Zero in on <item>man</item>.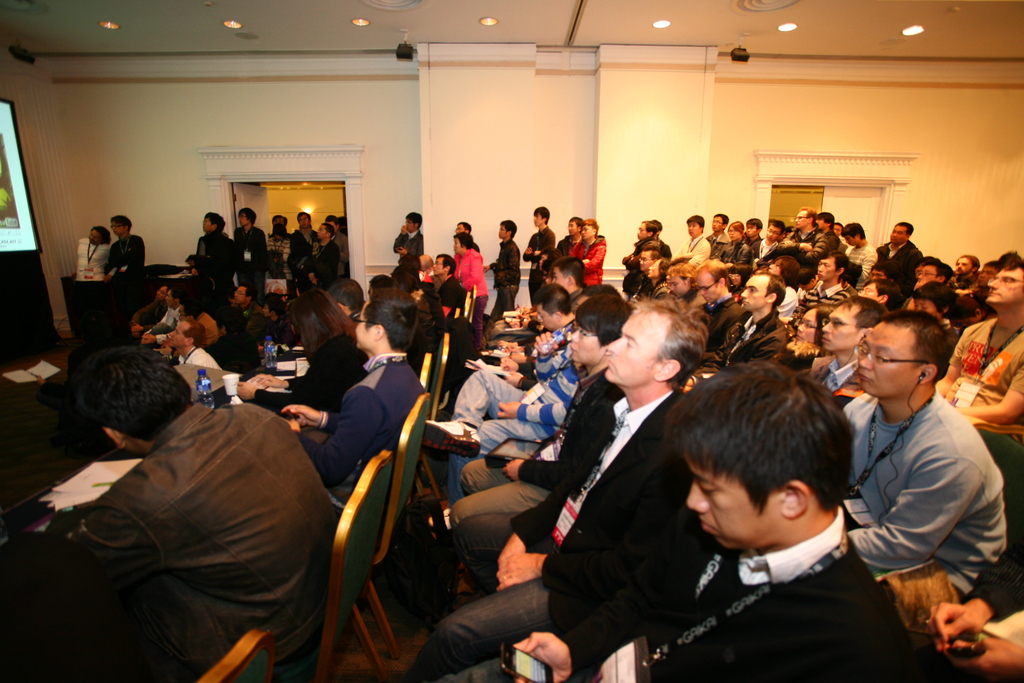
Zeroed in: region(452, 215, 478, 248).
